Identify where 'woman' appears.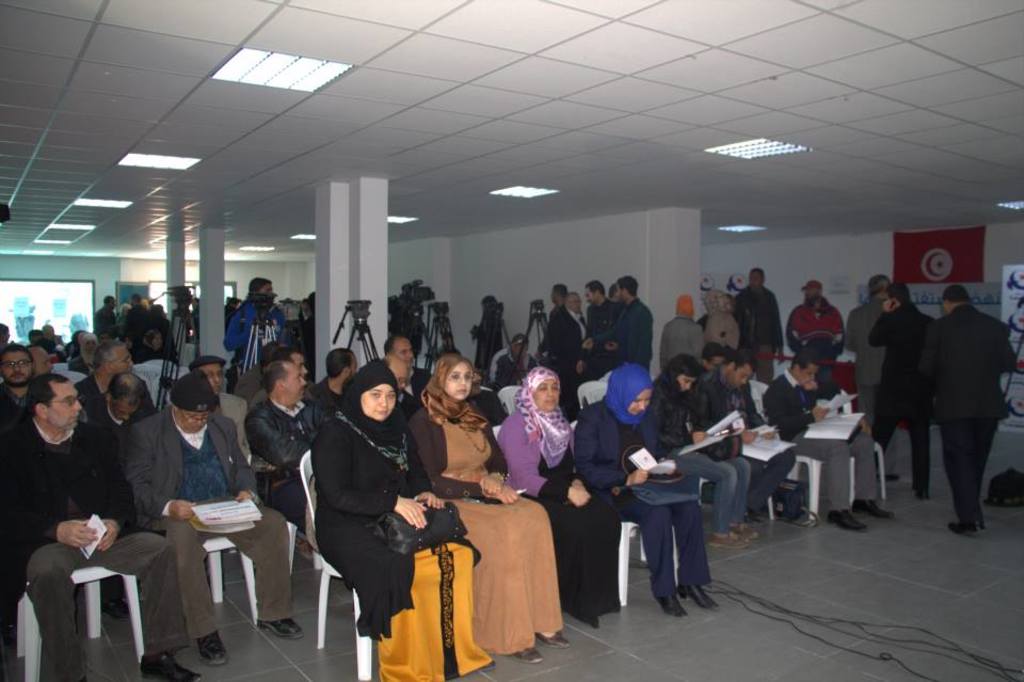
Appears at 643 351 763 550.
